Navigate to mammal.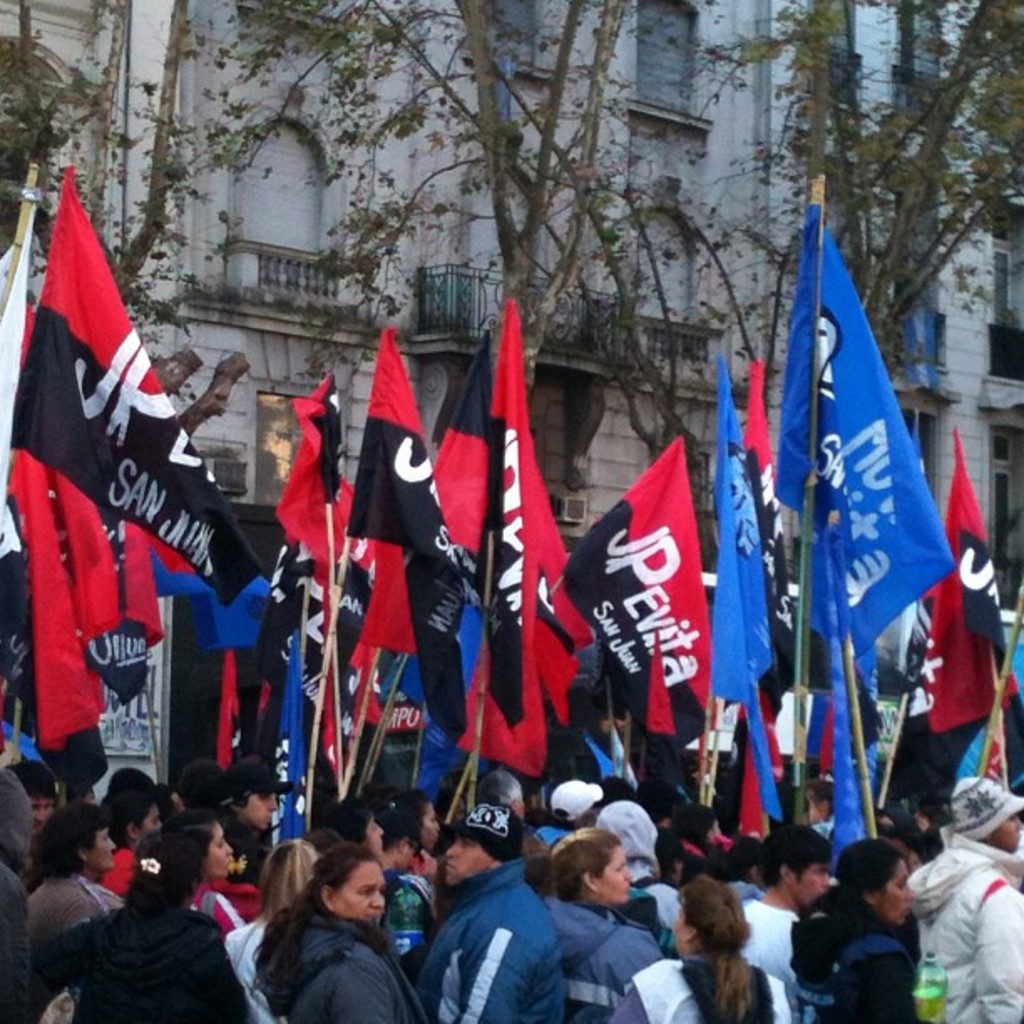
Navigation target: 18,805,129,955.
